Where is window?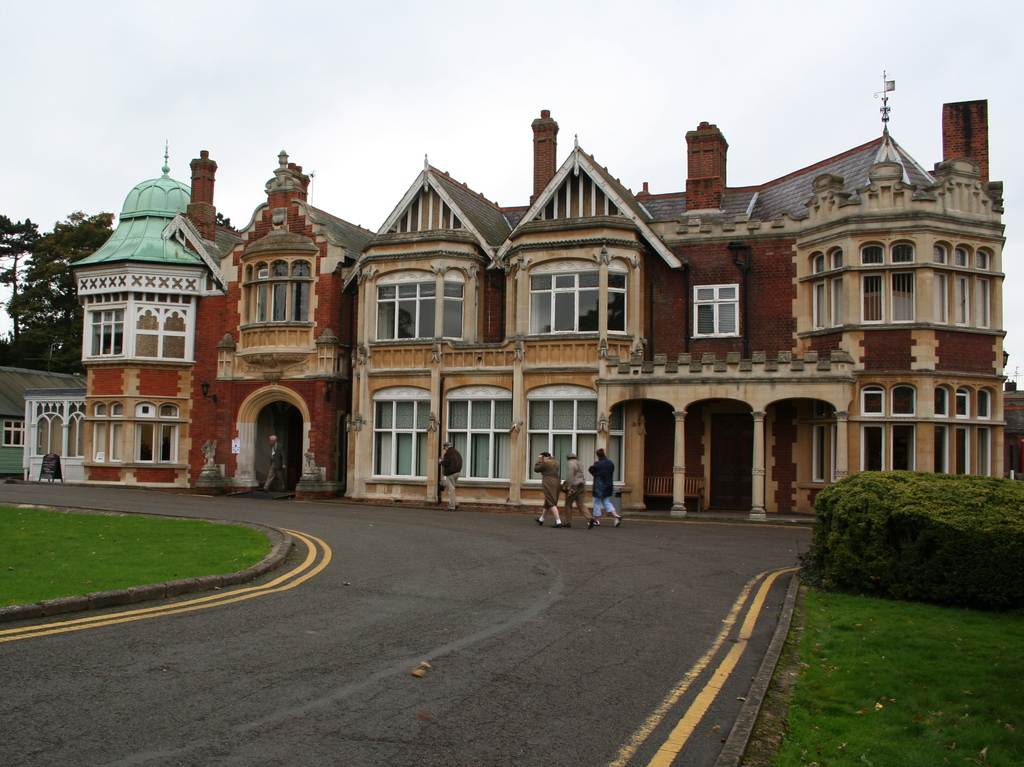
955, 385, 972, 475.
